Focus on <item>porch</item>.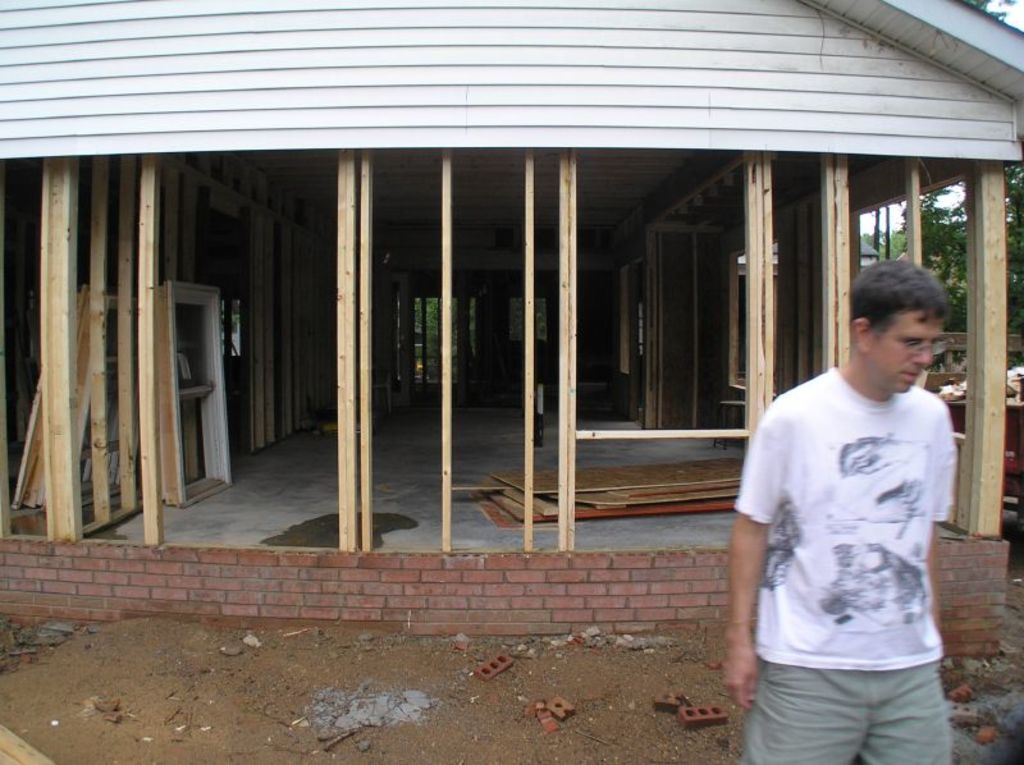
Focused at 8 253 1023 664.
